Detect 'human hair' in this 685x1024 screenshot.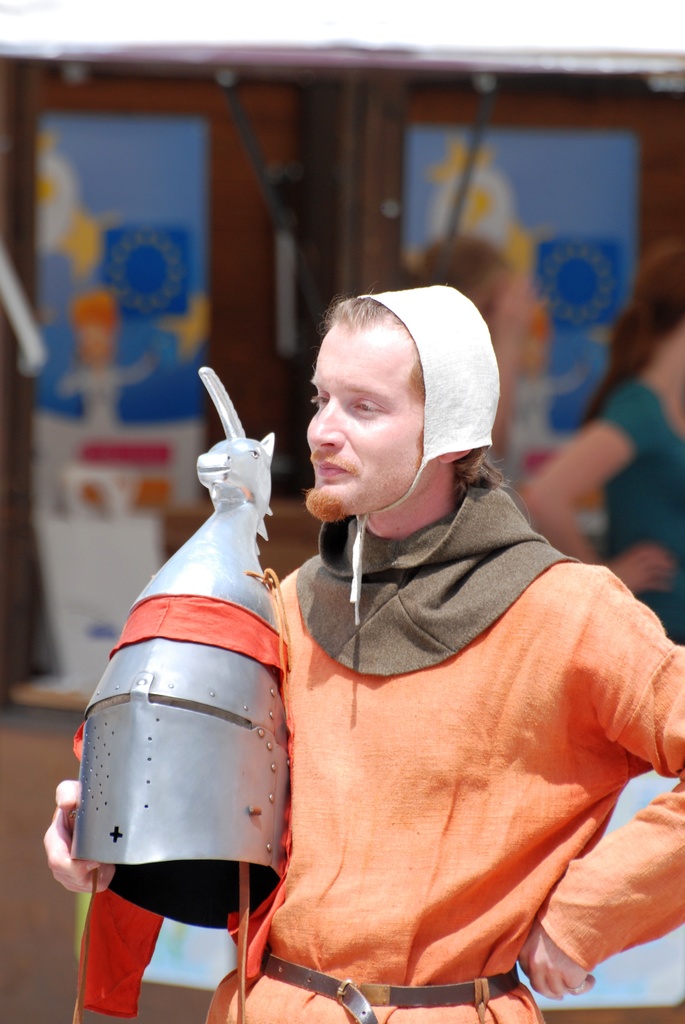
Detection: x1=307, y1=282, x2=460, y2=490.
